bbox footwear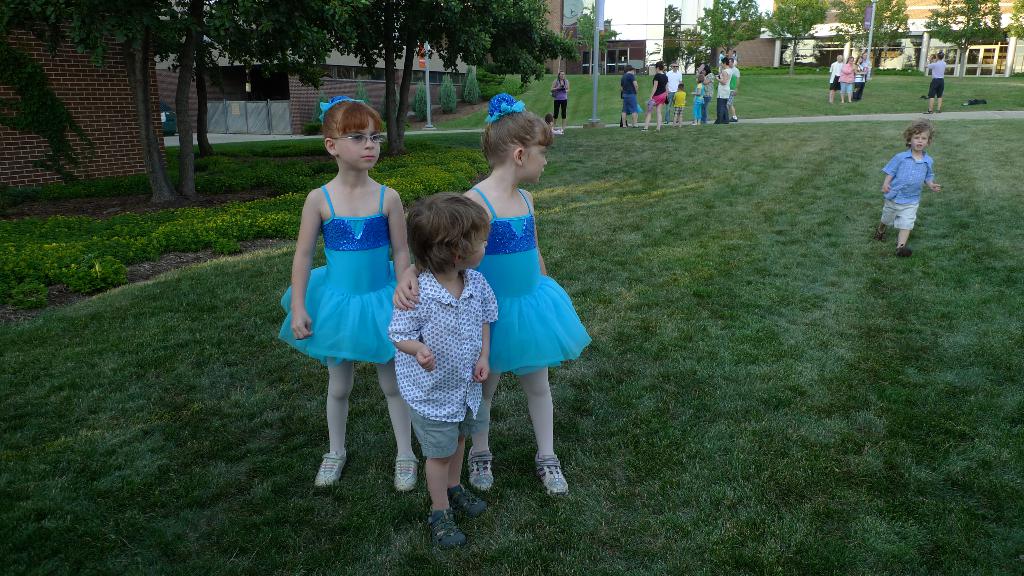
detection(394, 450, 420, 495)
